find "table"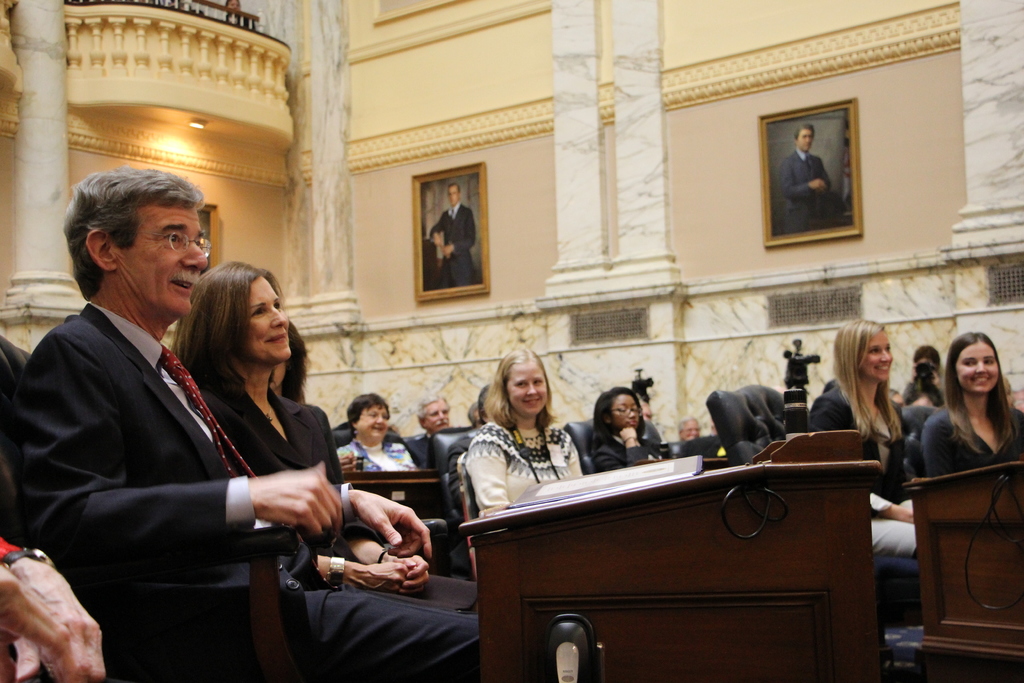
box=[456, 463, 883, 682]
